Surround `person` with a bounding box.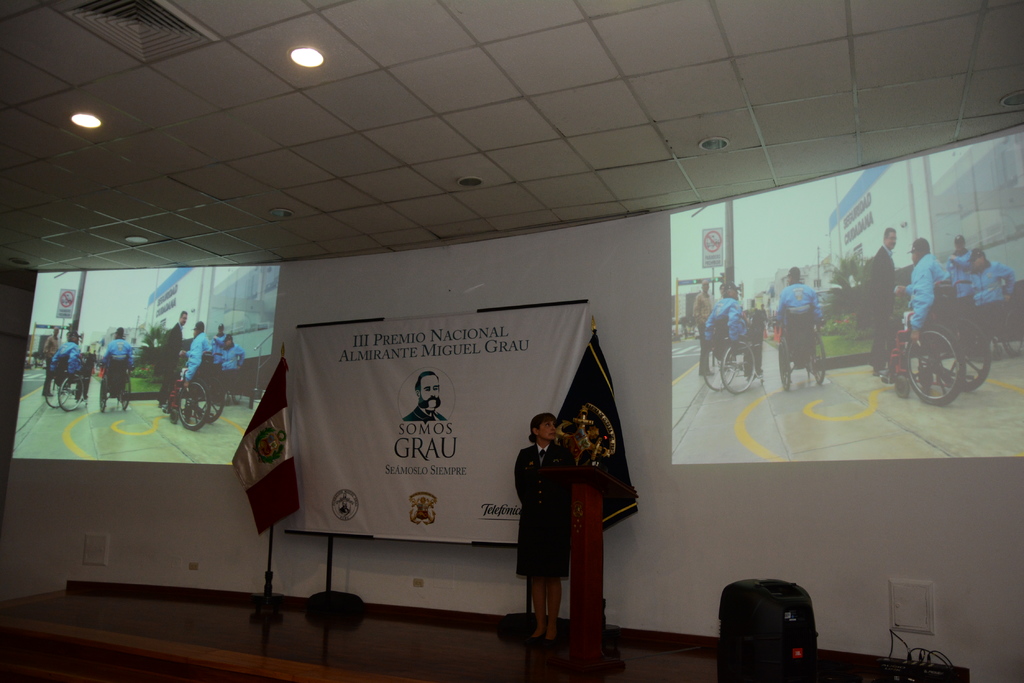
867/220/913/387.
